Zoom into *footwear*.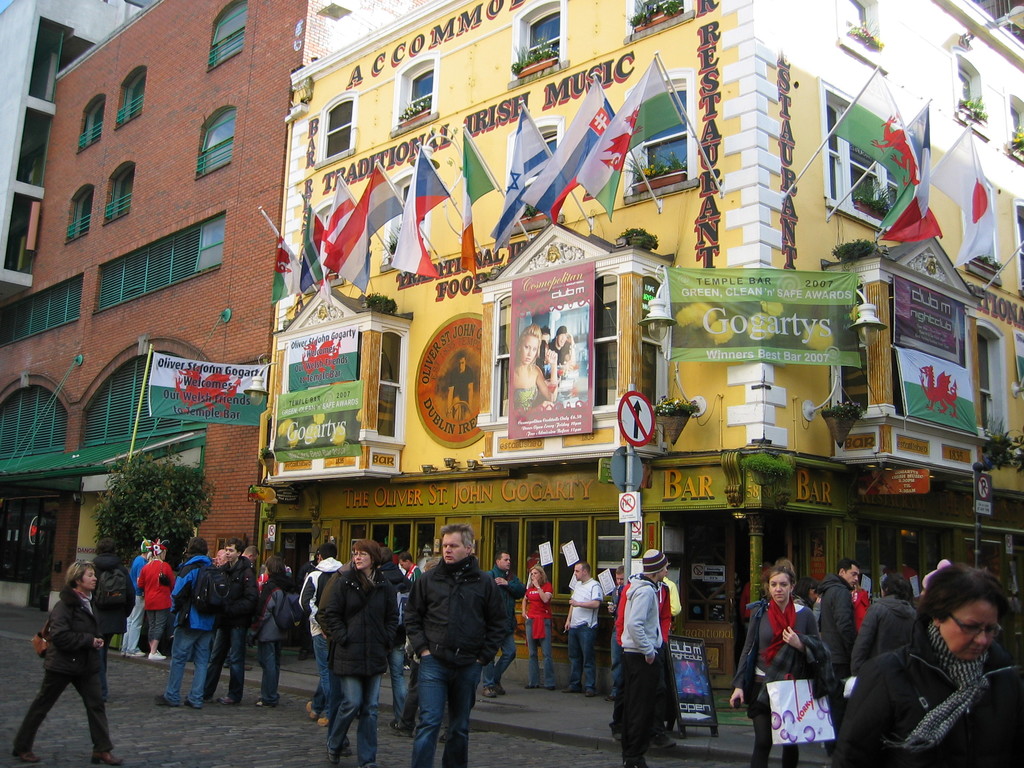
Zoom target: x1=253, y1=700, x2=276, y2=709.
